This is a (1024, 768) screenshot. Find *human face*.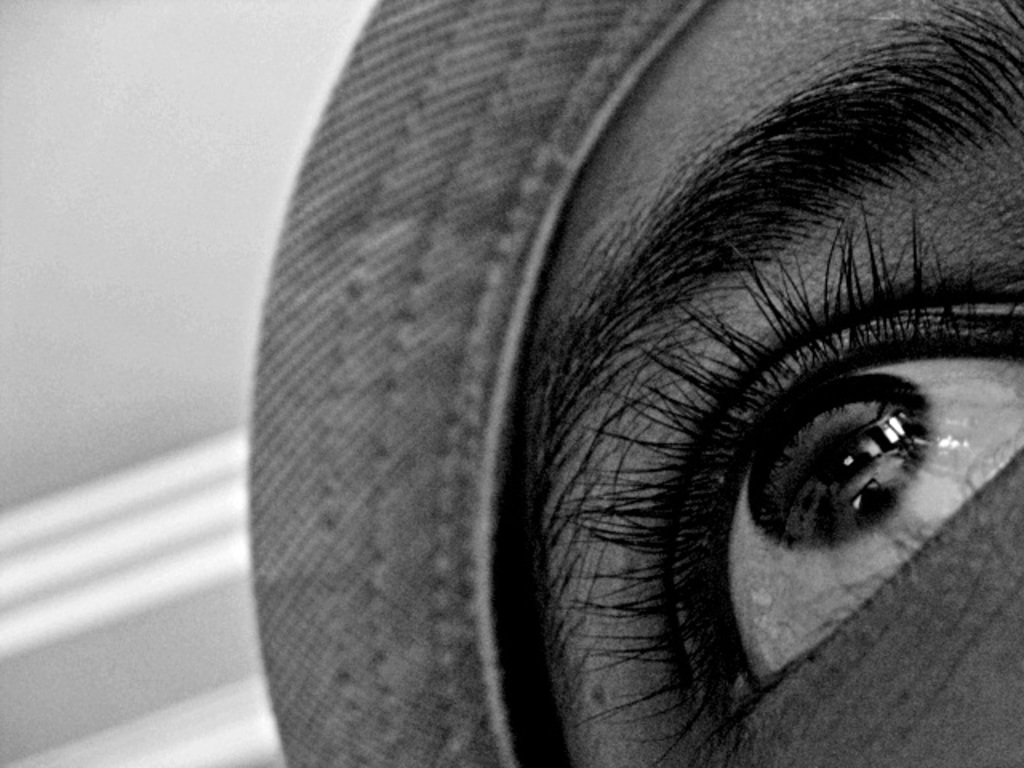
Bounding box: left=504, top=3, right=1016, bottom=766.
